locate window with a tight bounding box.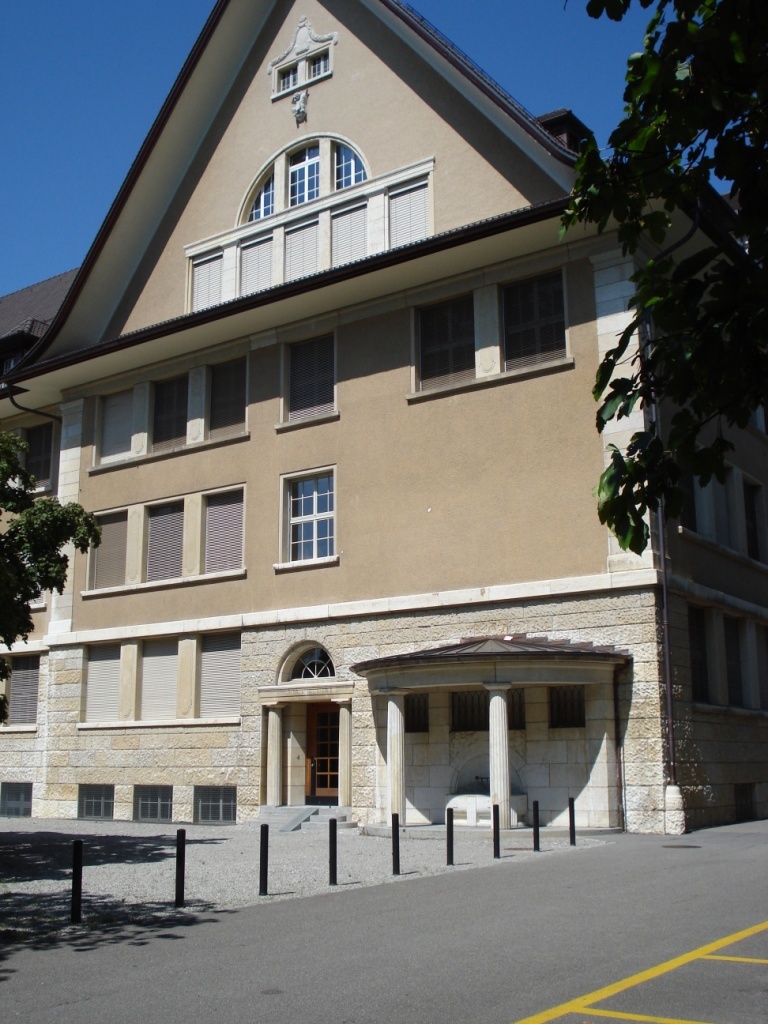
detection(6, 657, 40, 732).
